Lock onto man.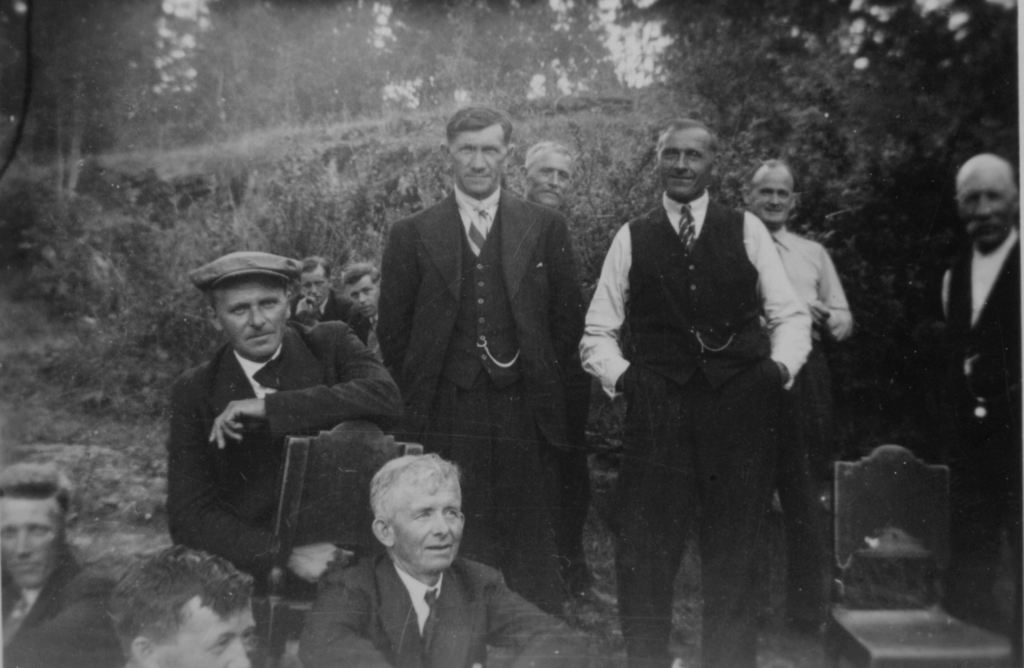
Locked: (925,147,1023,667).
